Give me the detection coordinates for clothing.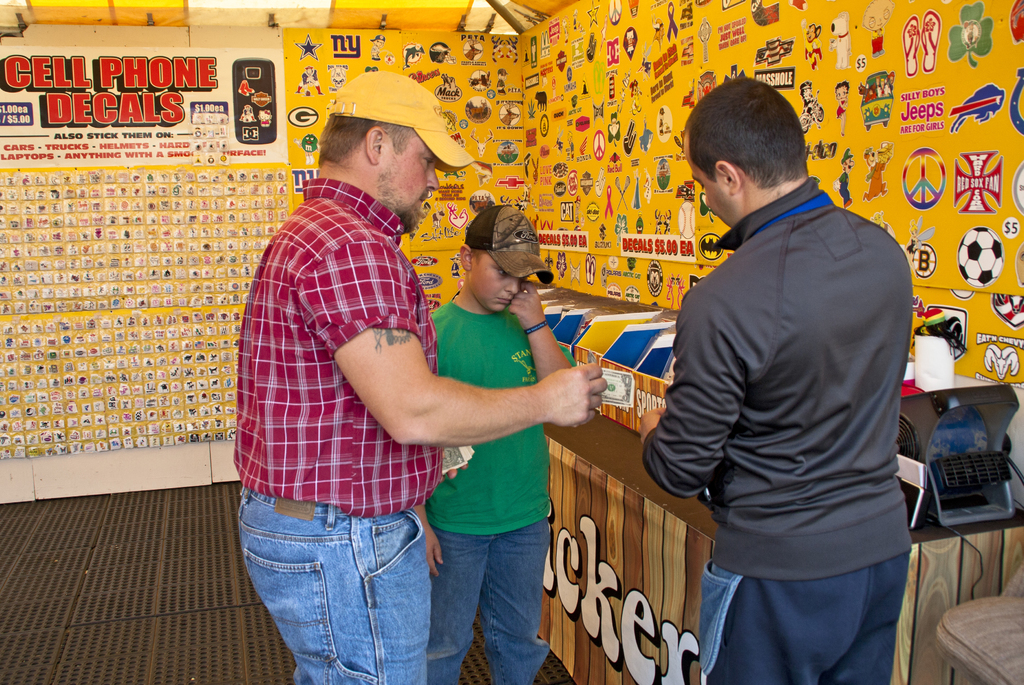
<region>429, 294, 550, 684</region>.
